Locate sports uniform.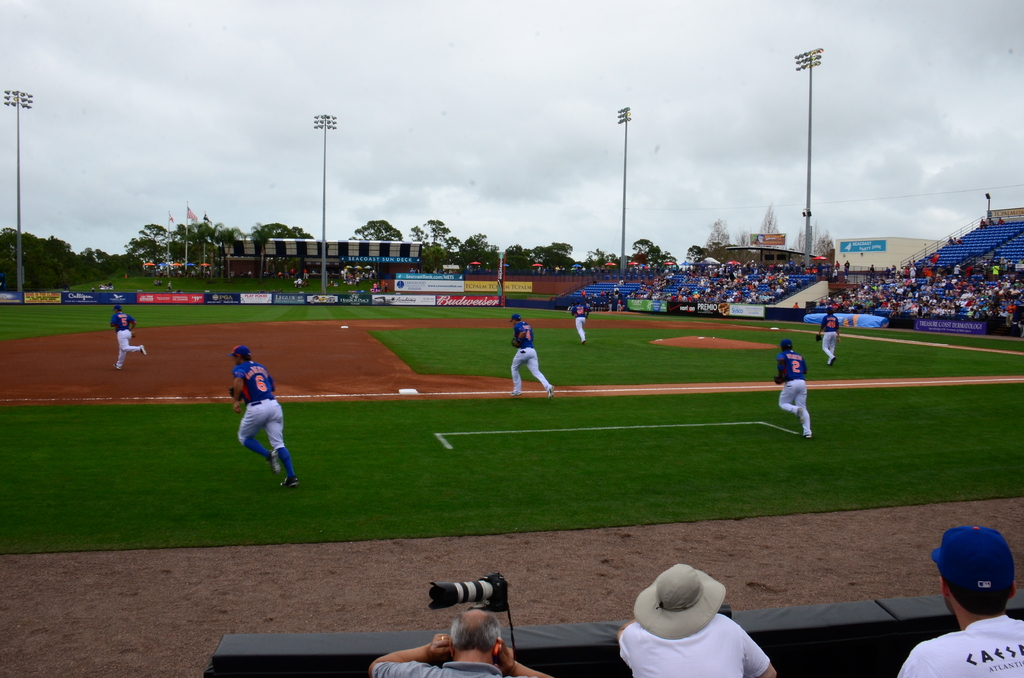
Bounding box: (111, 305, 147, 369).
